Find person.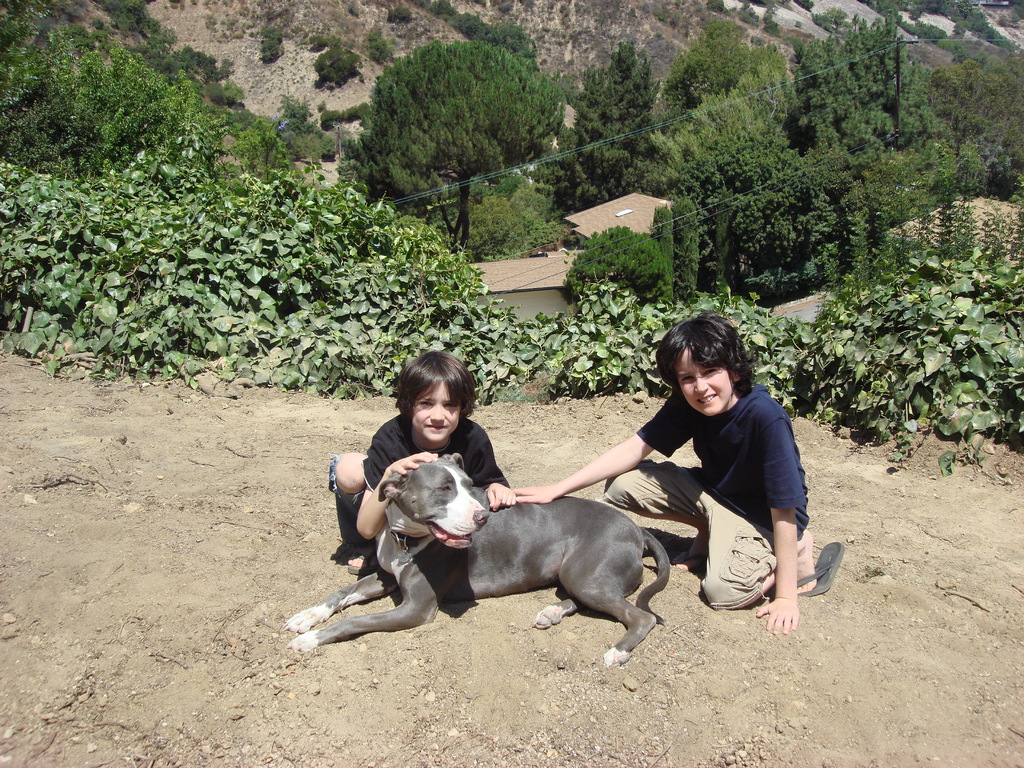
region(537, 337, 812, 634).
